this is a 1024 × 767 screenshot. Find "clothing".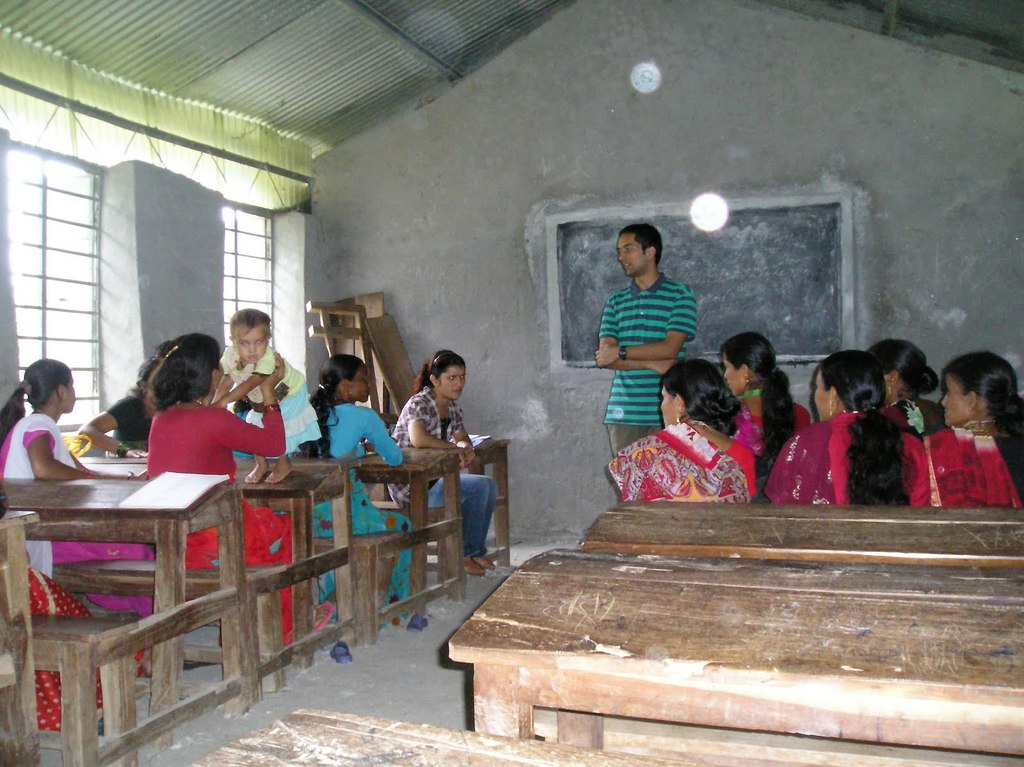
Bounding box: 99,391,157,458.
